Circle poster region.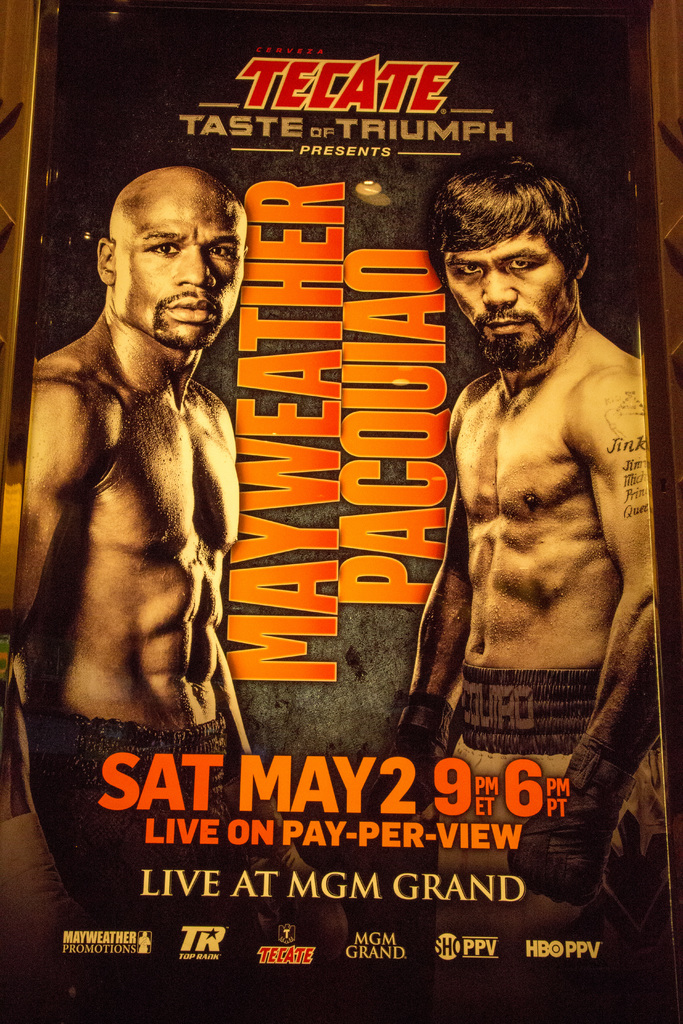
Region: [x1=0, y1=0, x2=682, y2=1023].
